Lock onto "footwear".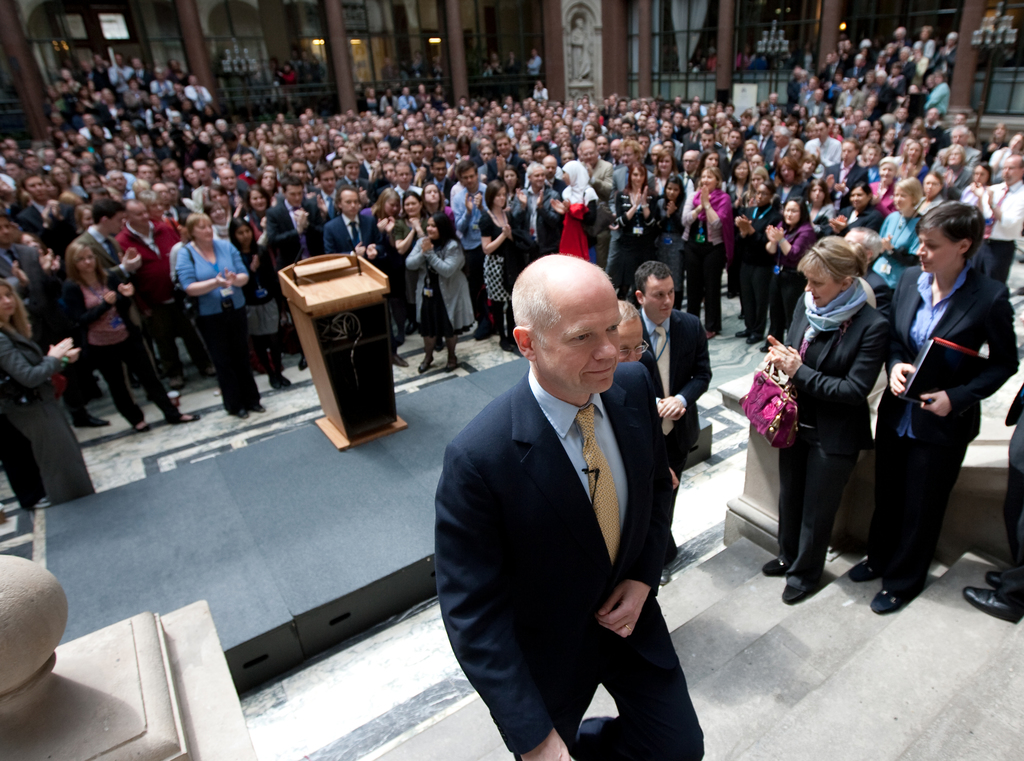
Locked: (964,586,1023,625).
